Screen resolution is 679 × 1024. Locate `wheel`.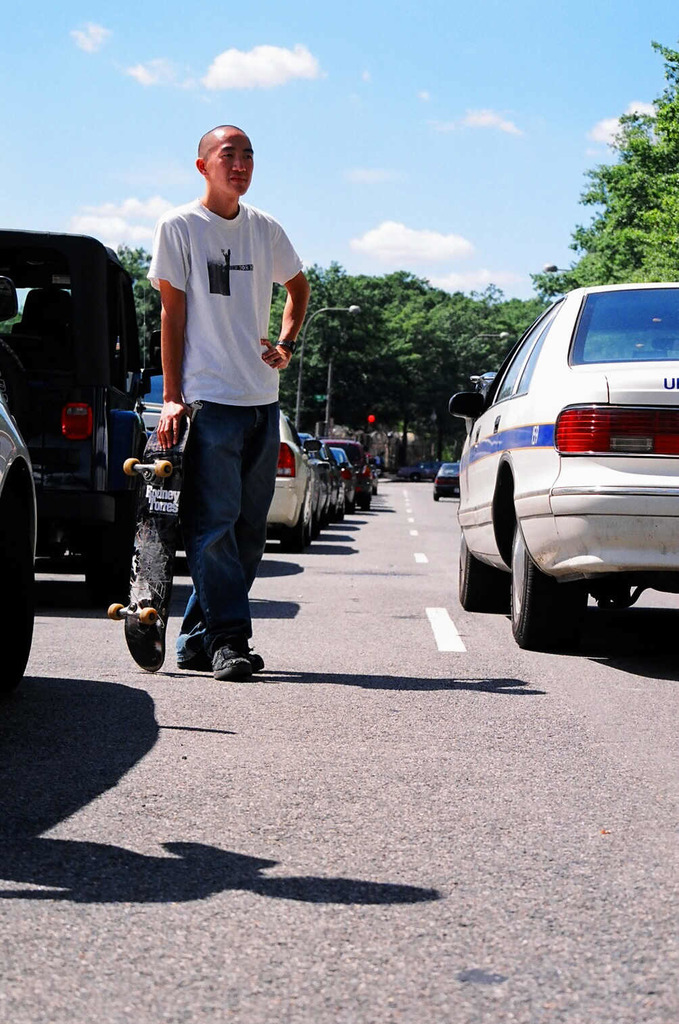
456/529/503/611.
